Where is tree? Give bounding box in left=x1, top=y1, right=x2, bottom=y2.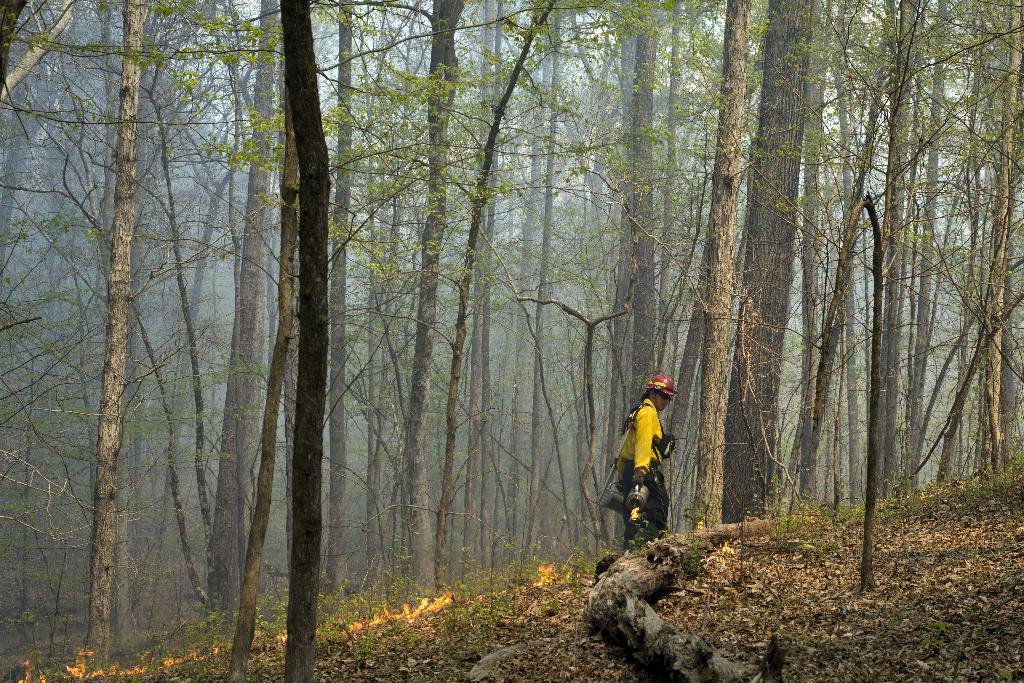
left=0, top=0, right=1023, bottom=682.
